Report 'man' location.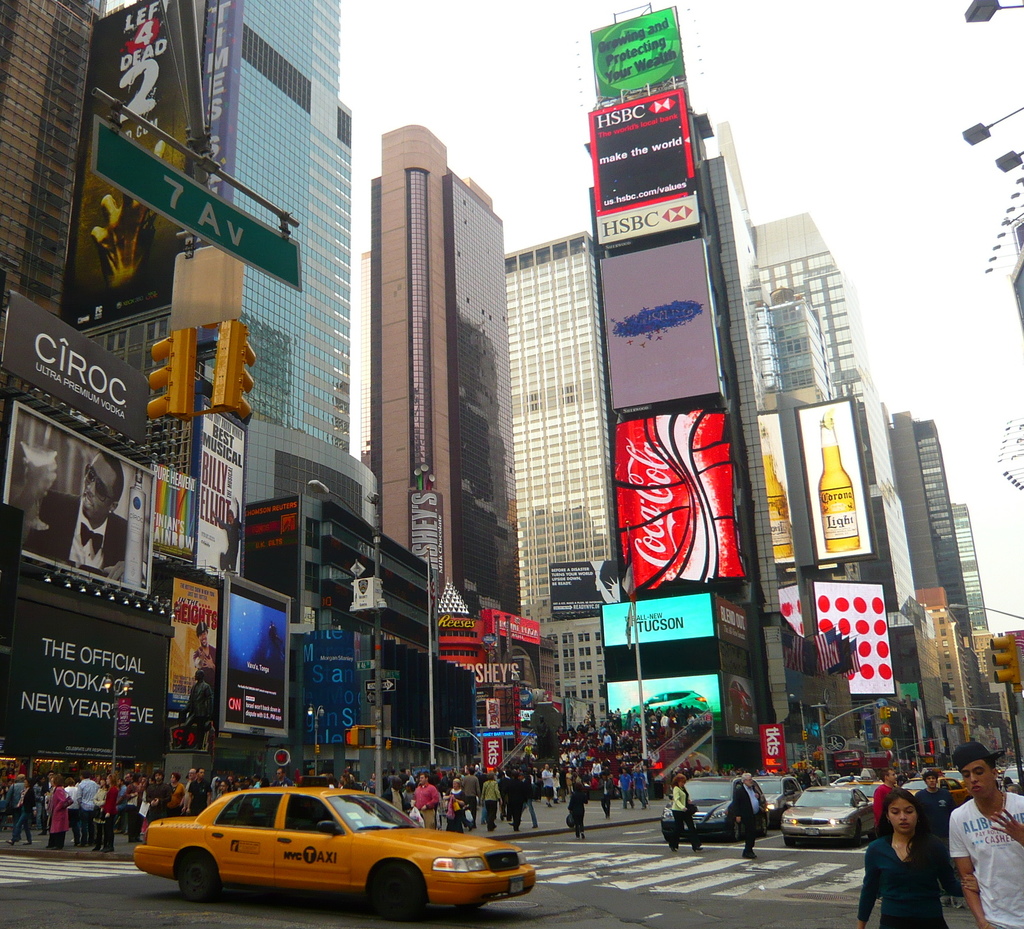
Report: Rect(75, 768, 100, 848).
